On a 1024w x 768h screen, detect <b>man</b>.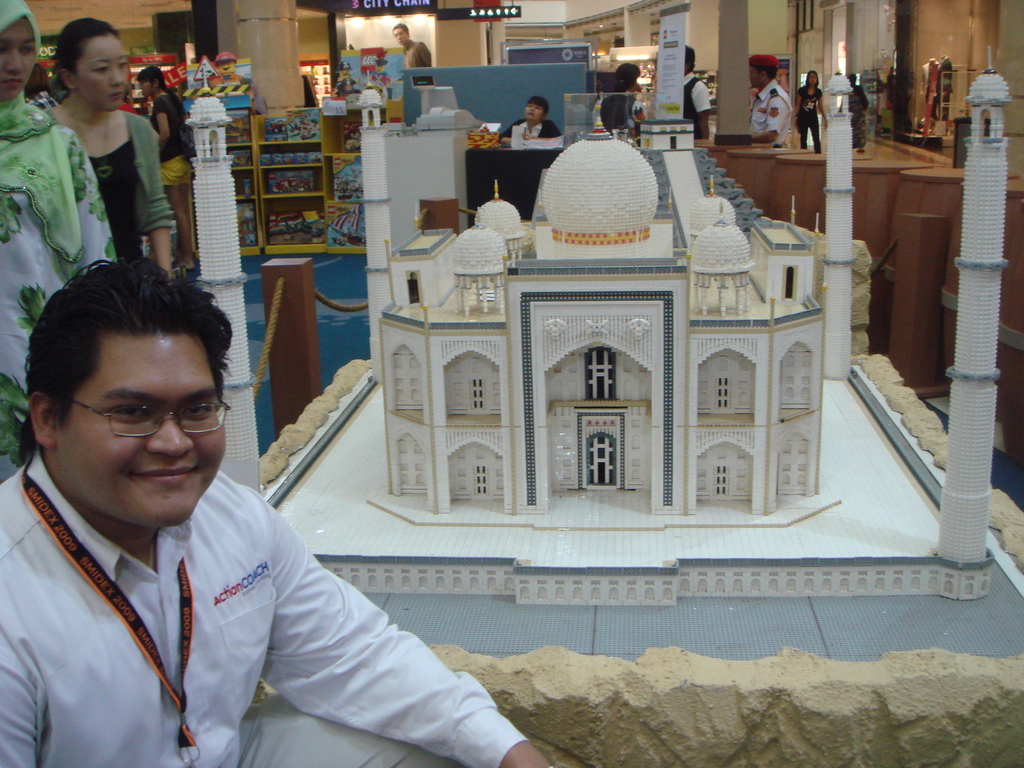
x1=198 y1=54 x2=251 y2=87.
